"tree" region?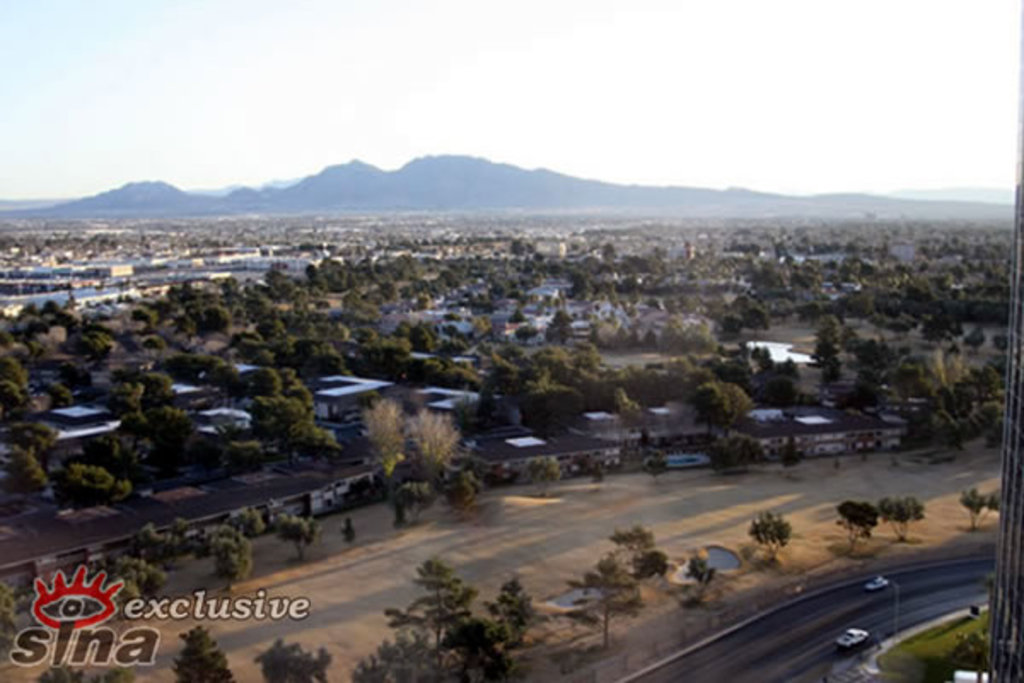
Rect(67, 458, 137, 505)
